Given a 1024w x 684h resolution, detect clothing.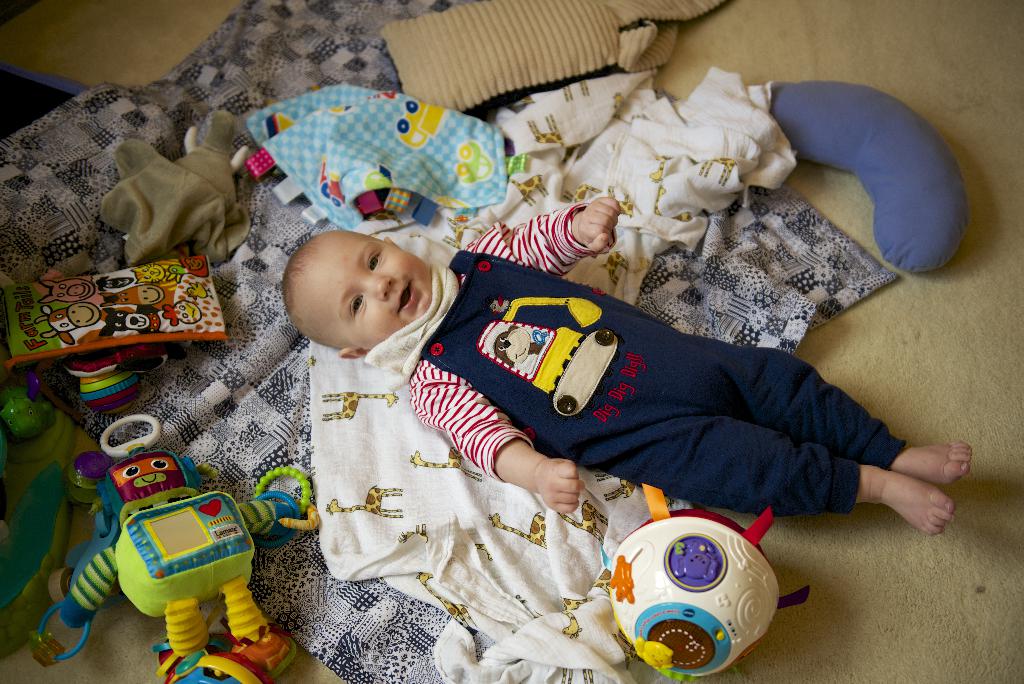
rect(369, 227, 977, 571).
